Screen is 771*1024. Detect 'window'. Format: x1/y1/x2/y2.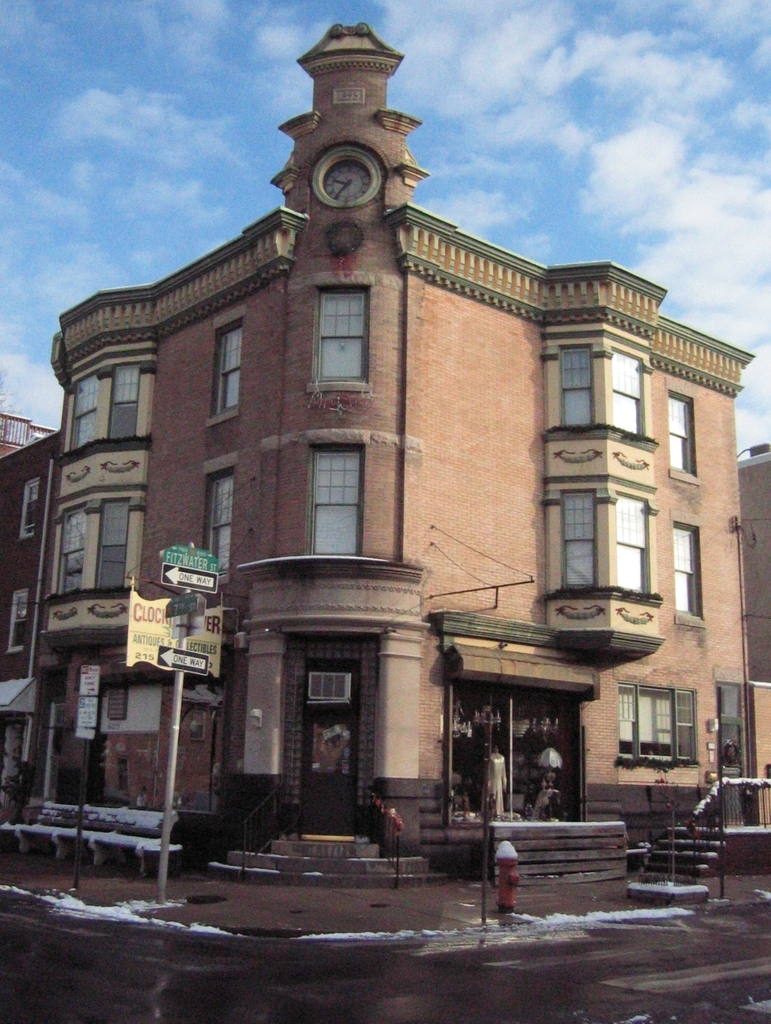
206/466/241/576.
